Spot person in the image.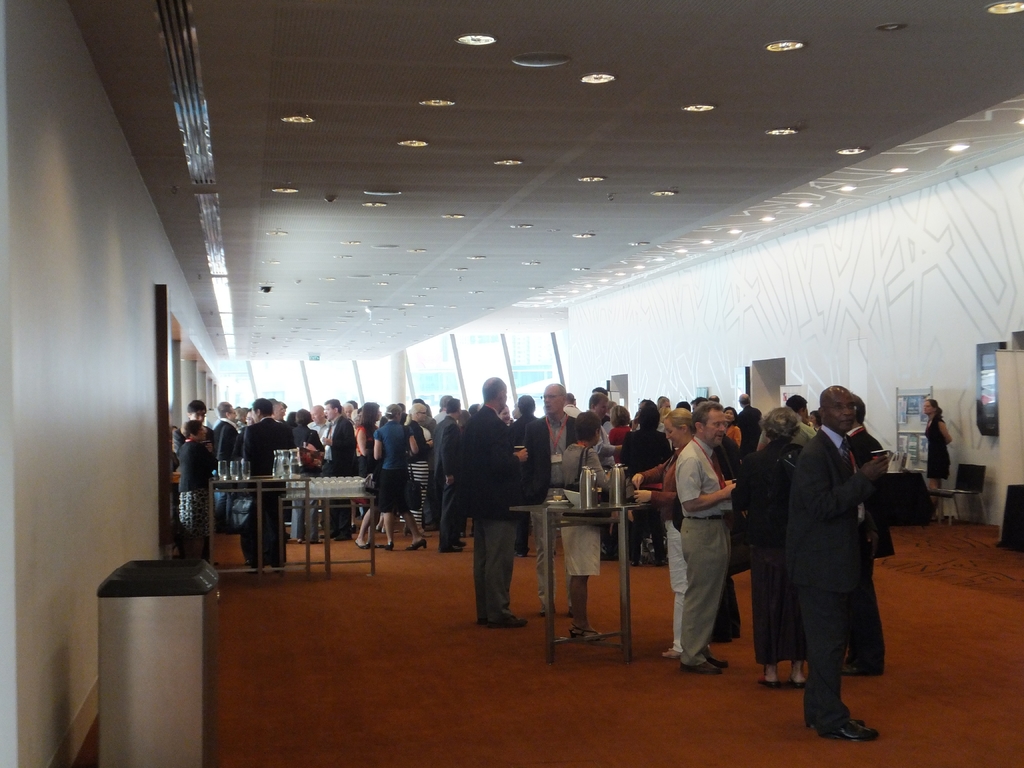
person found at pyautogui.locateOnScreen(732, 410, 819, 684).
